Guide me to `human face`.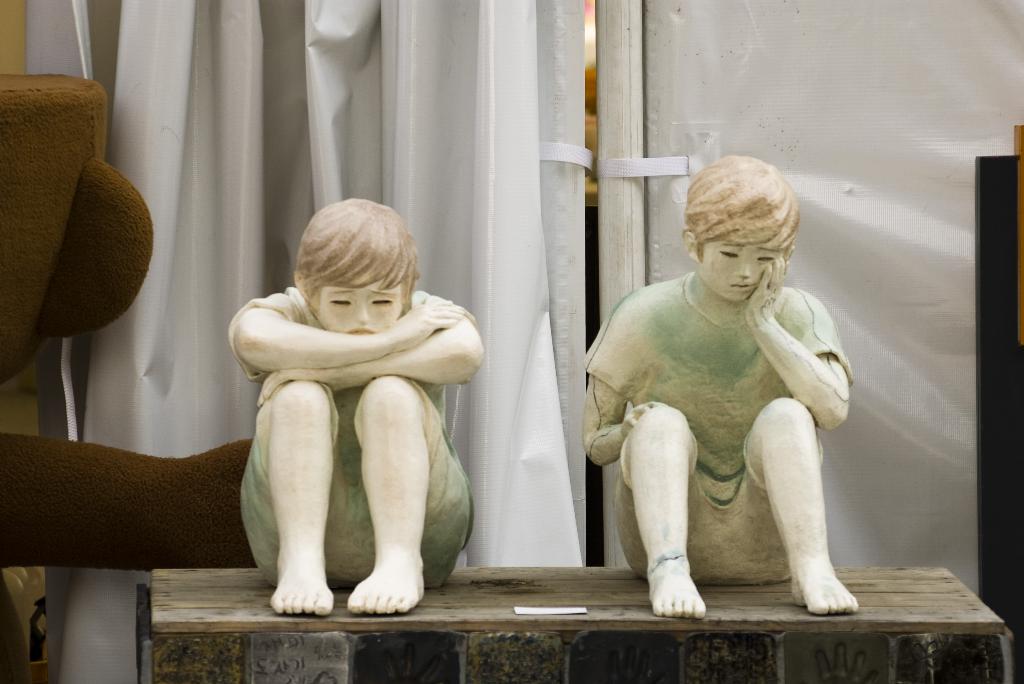
Guidance: x1=691, y1=224, x2=790, y2=305.
